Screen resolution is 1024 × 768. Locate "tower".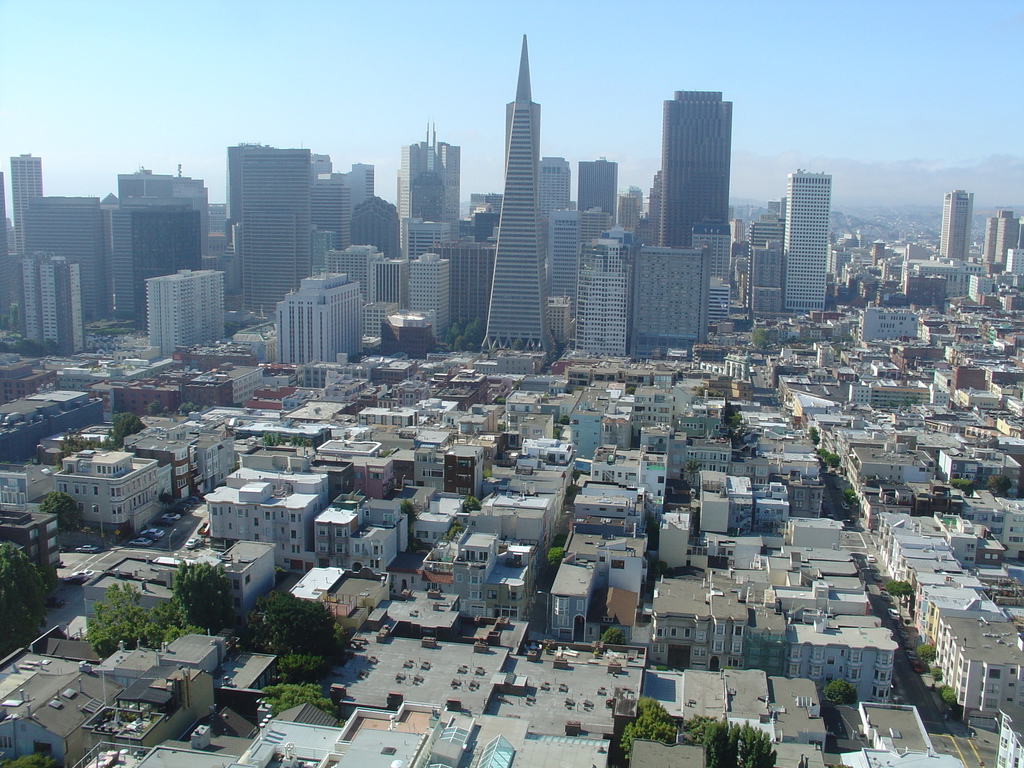
bbox=[219, 146, 314, 323].
